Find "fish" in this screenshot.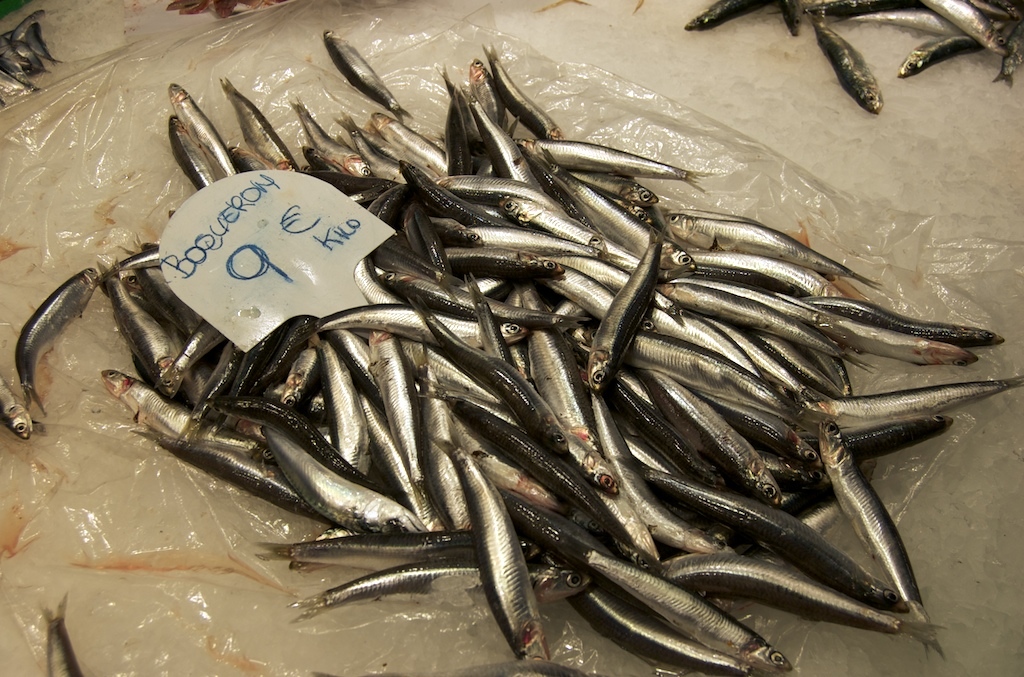
The bounding box for "fish" is x1=570, y1=547, x2=795, y2=676.
